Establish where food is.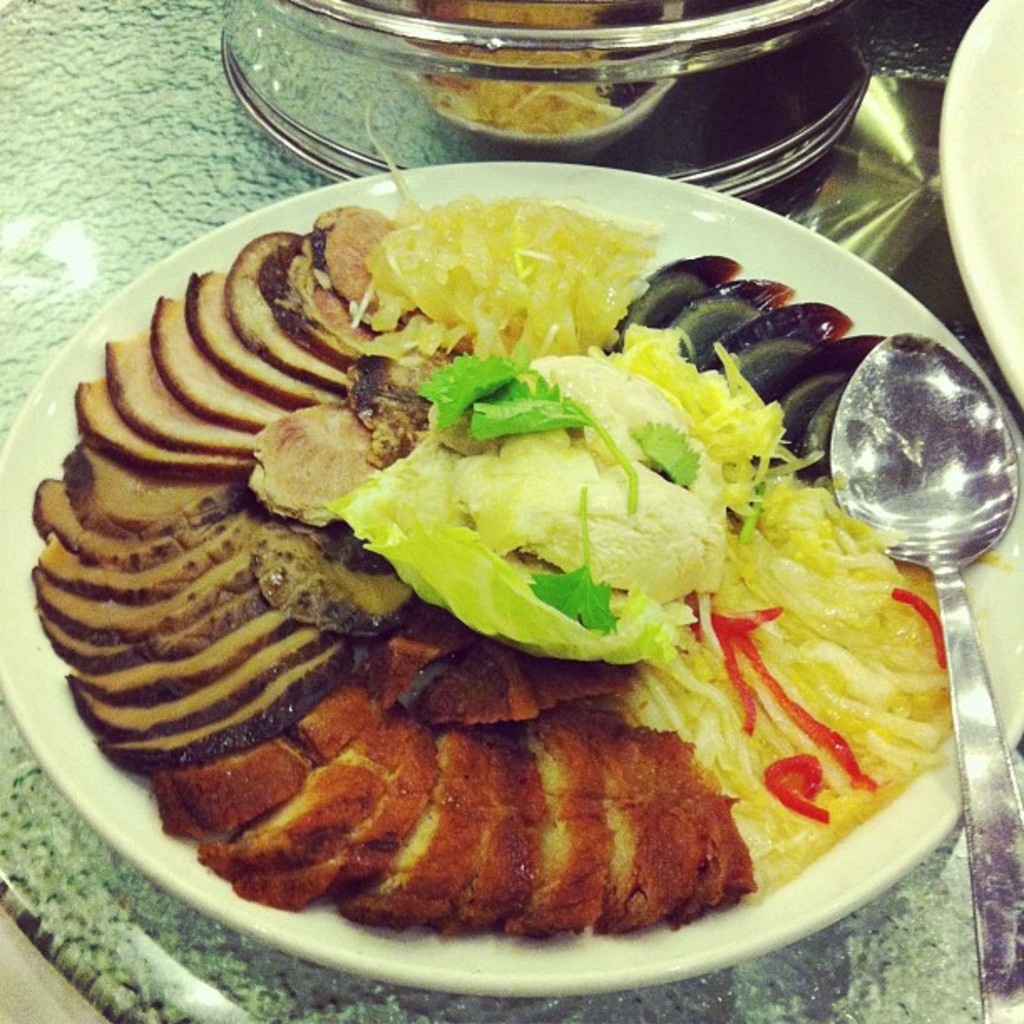
Established at 60,162,980,940.
